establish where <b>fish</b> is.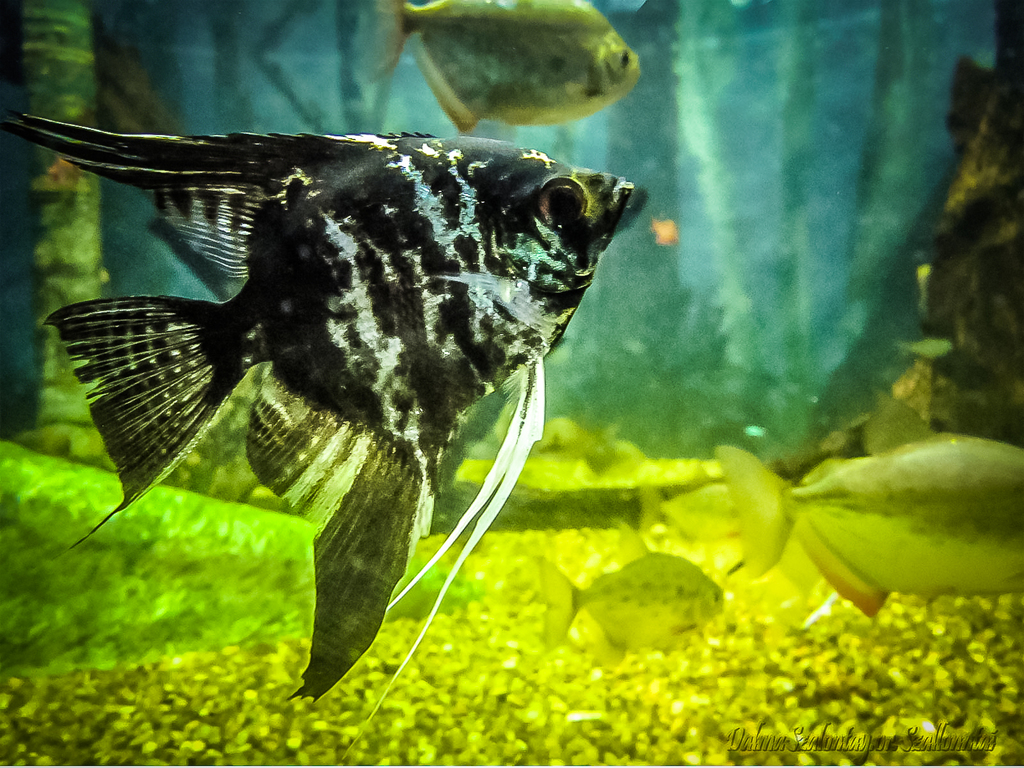
Established at crop(532, 518, 721, 675).
